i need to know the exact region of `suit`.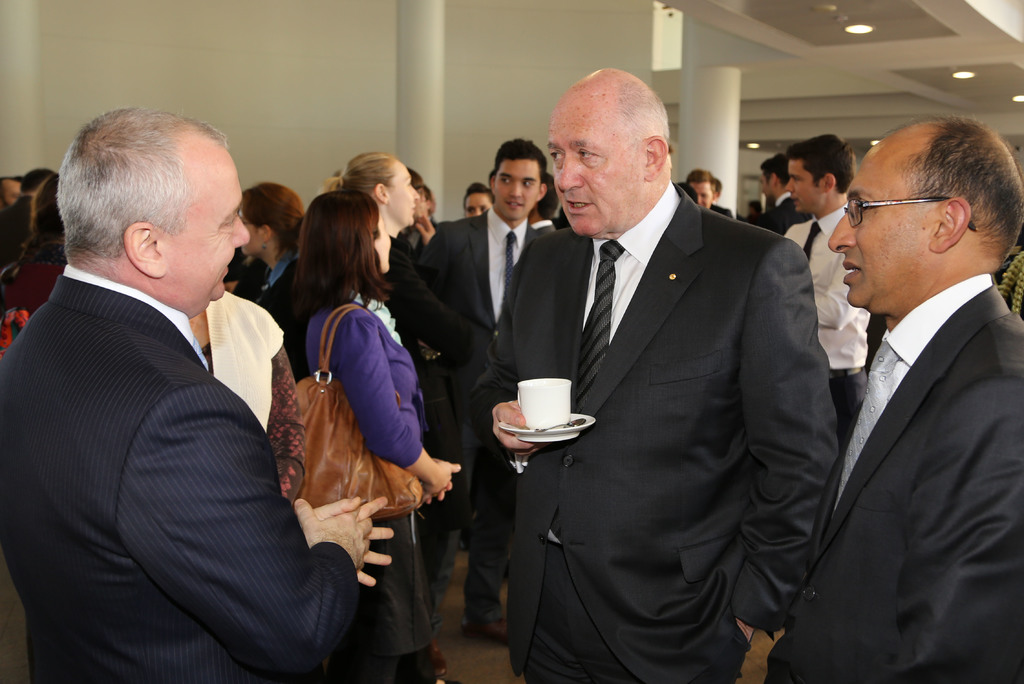
Region: <region>765, 276, 1023, 683</region>.
